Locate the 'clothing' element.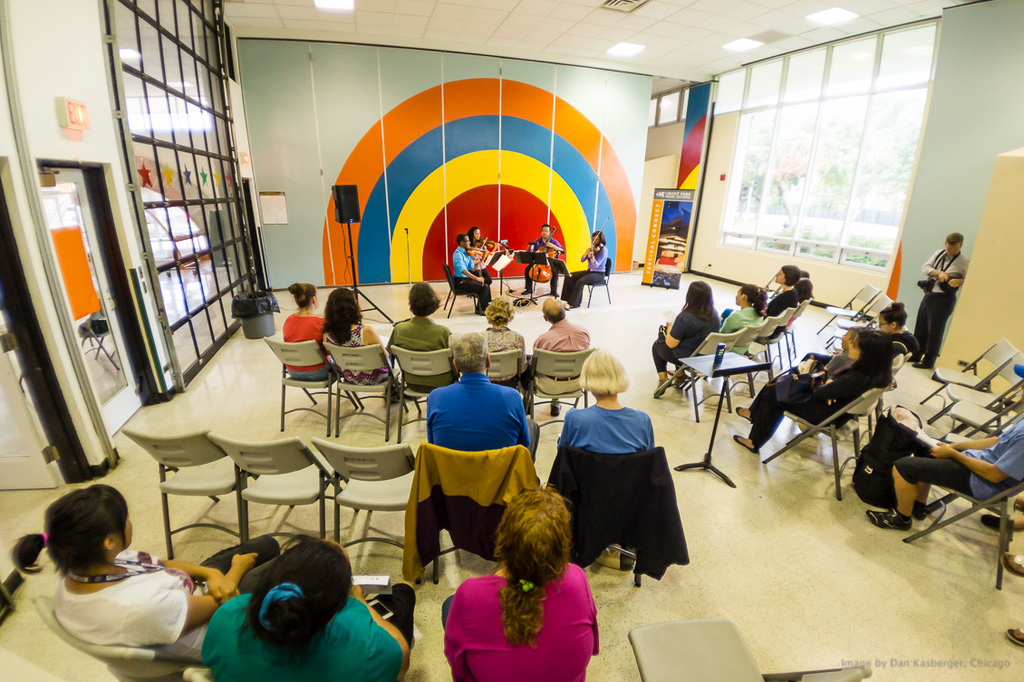
Element bbox: [522,234,564,294].
